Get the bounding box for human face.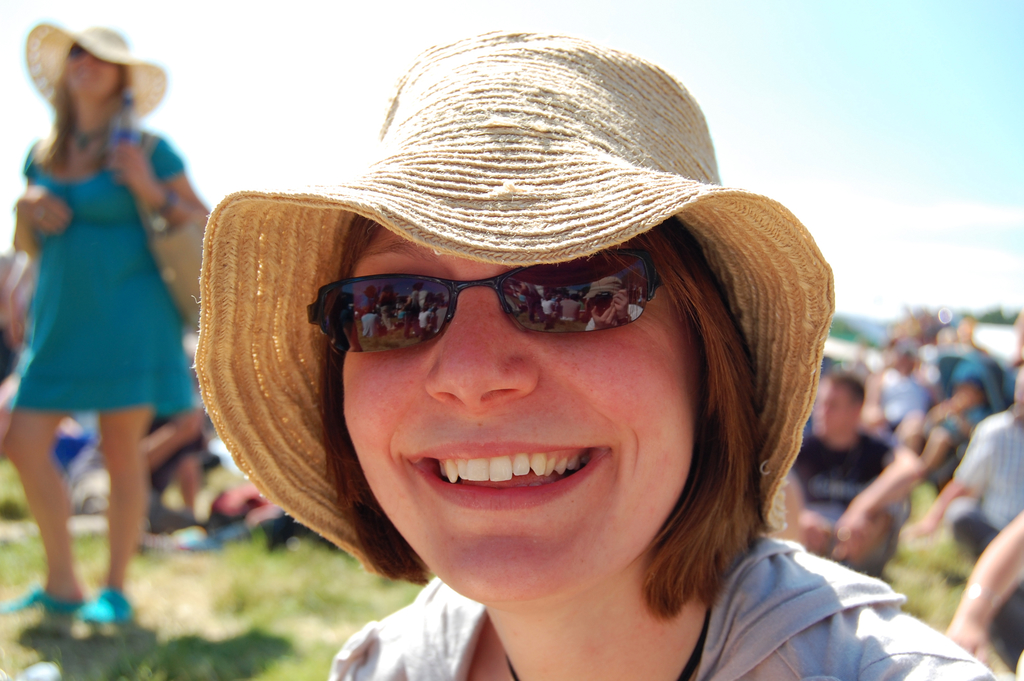
box=[337, 216, 707, 604].
